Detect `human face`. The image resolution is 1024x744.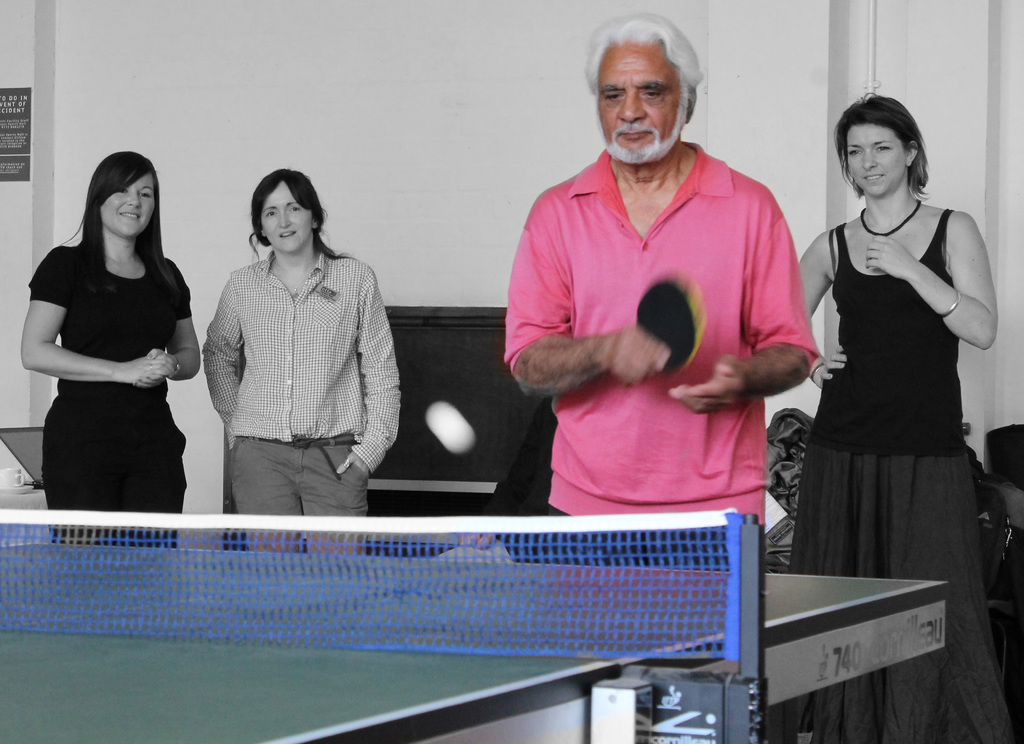
261 182 315 251.
